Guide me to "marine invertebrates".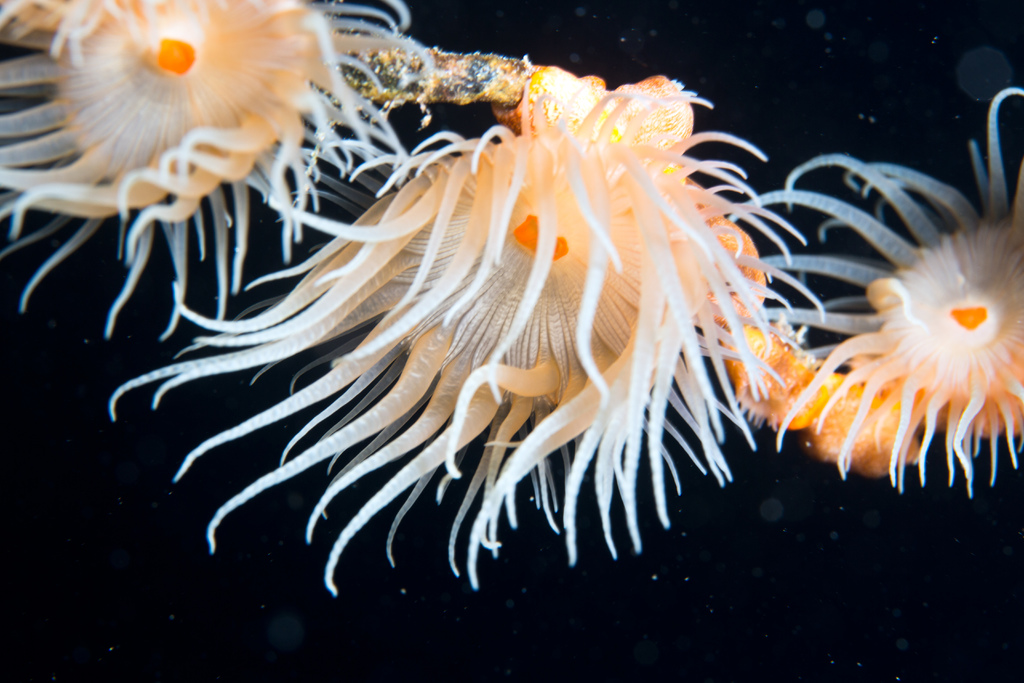
Guidance: [left=736, top=81, right=1023, bottom=452].
